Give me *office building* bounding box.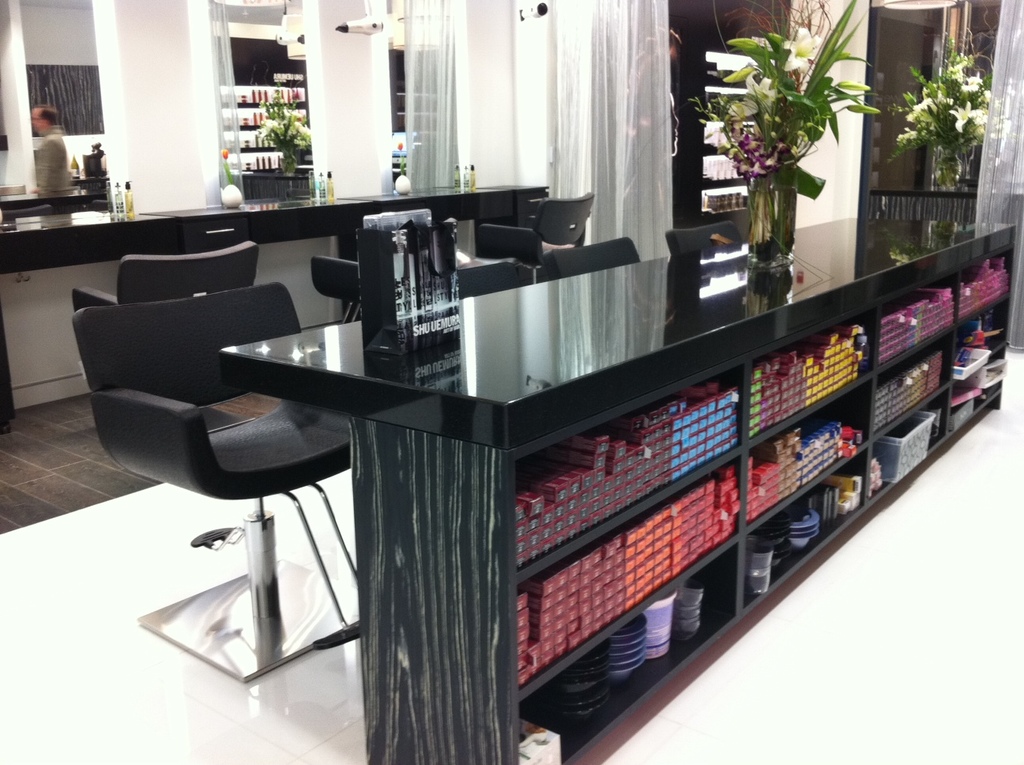
BBox(0, 0, 1023, 764).
